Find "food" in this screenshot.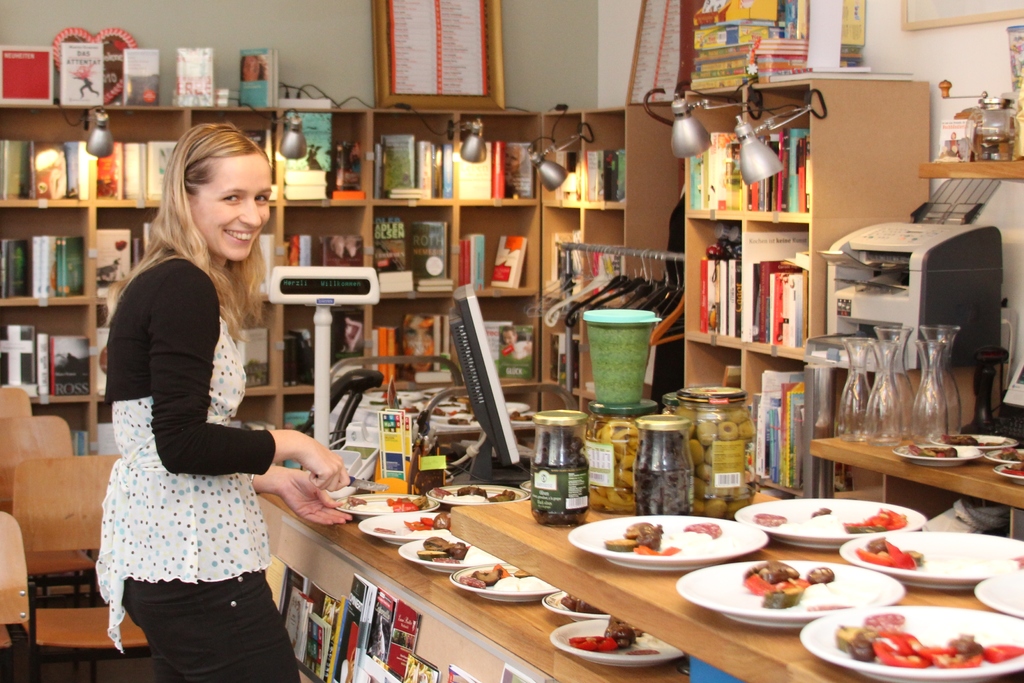
The bounding box for "food" is [x1=399, y1=401, x2=425, y2=415].
